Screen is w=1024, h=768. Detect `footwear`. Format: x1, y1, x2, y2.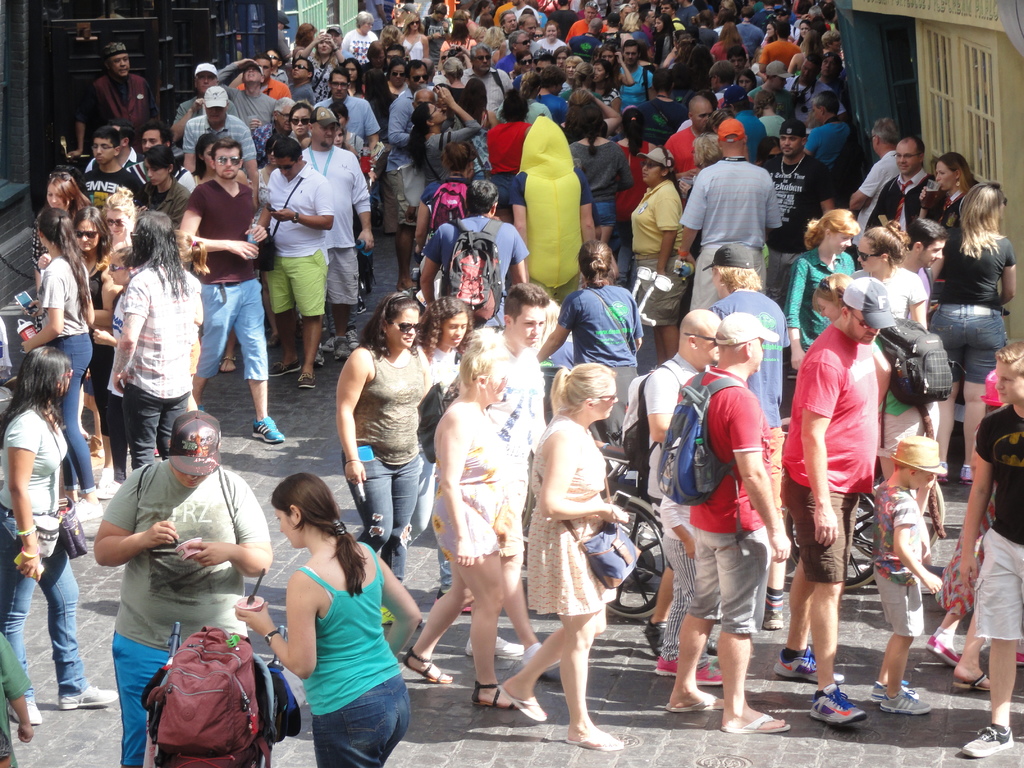
470, 685, 514, 710.
